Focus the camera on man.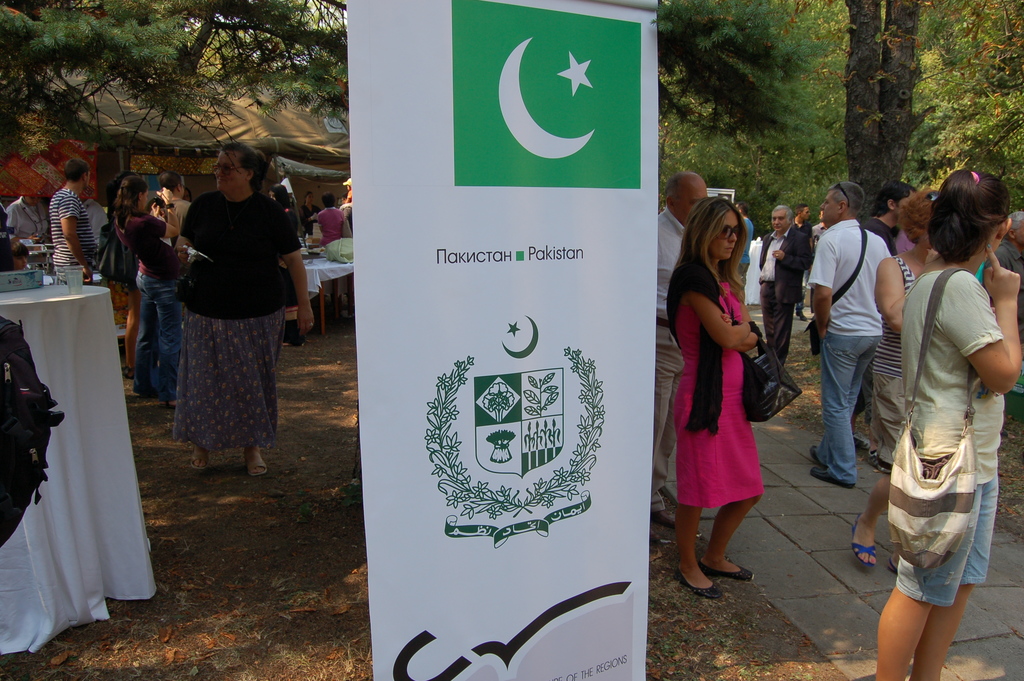
Focus region: (755, 201, 812, 361).
